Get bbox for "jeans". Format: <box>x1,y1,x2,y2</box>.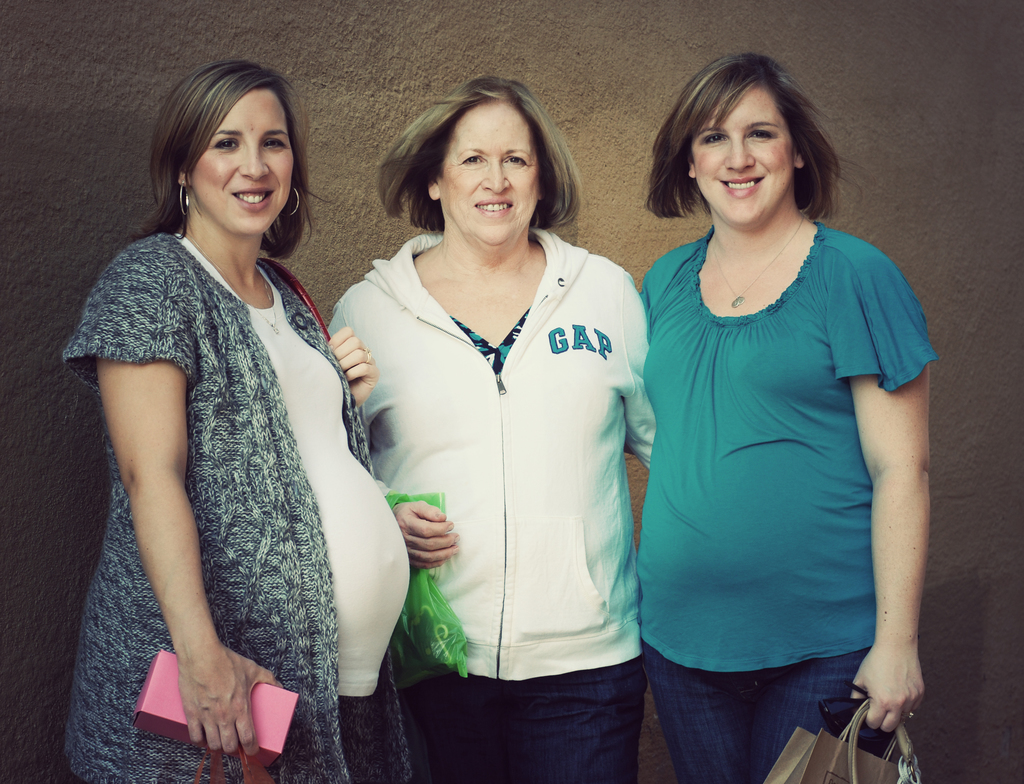
<box>639,651,881,776</box>.
